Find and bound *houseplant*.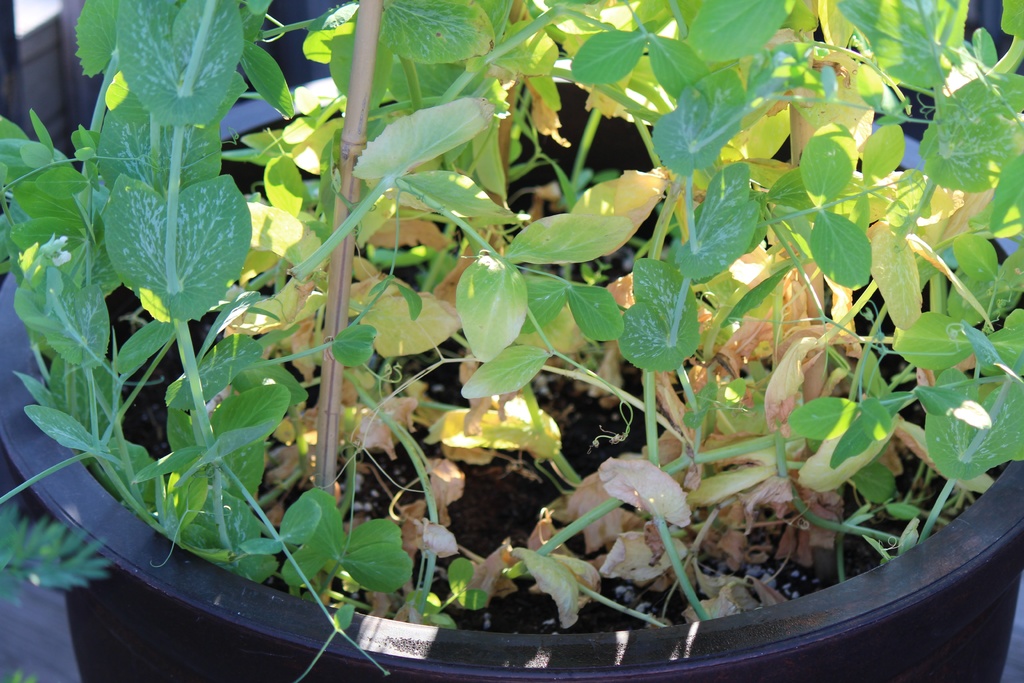
Bound: 6/0/1023/682.
